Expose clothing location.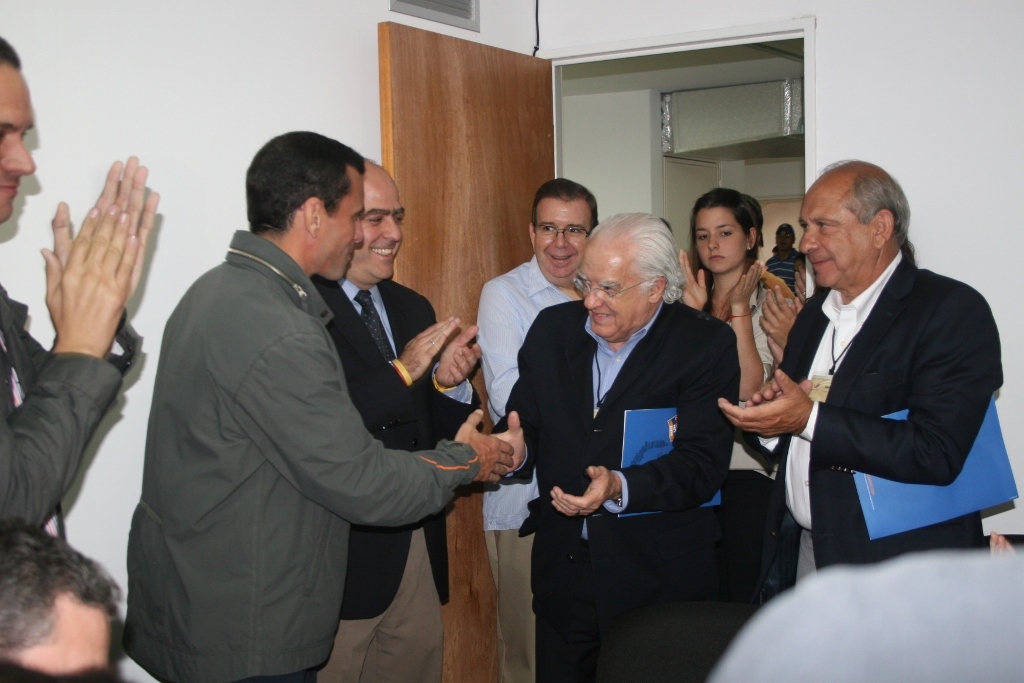
Exposed at pyautogui.locateOnScreen(309, 270, 474, 679).
